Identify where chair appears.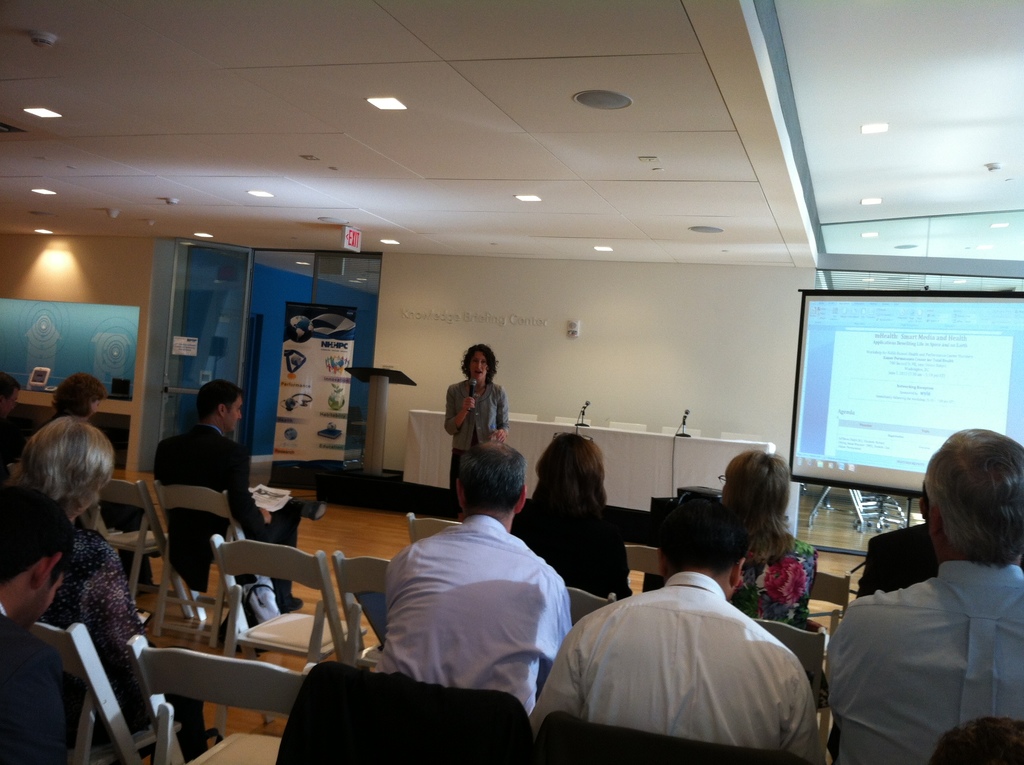
Appears at <box>148,554,349,739</box>.
